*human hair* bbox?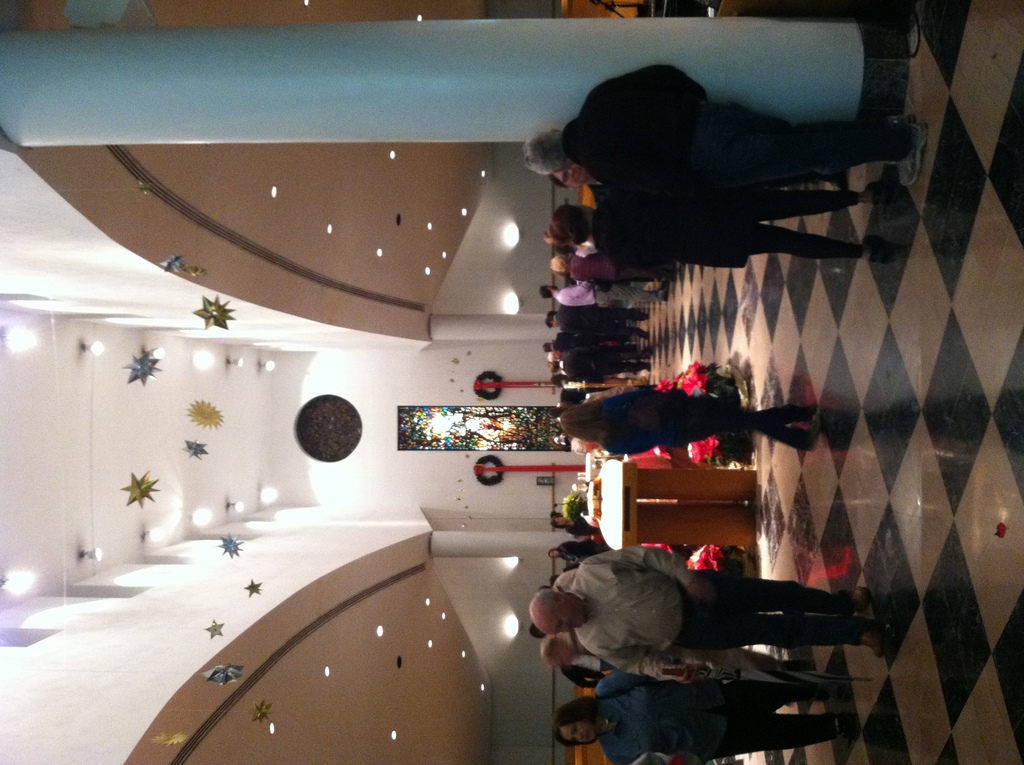
left=524, top=127, right=566, bottom=172
